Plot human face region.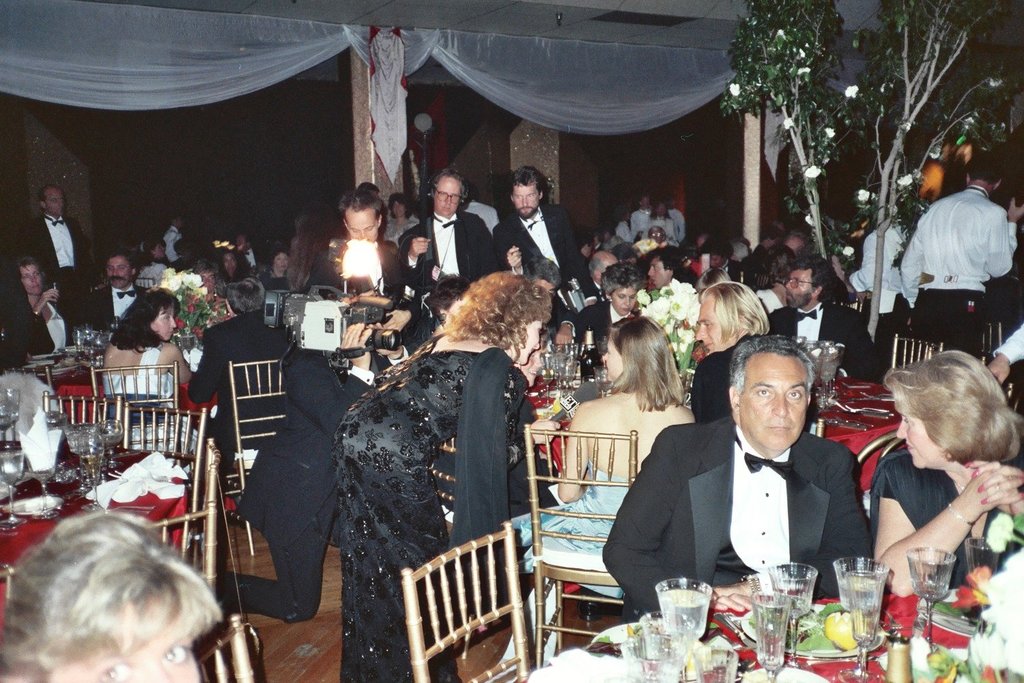
Plotted at <box>651,256,667,283</box>.
